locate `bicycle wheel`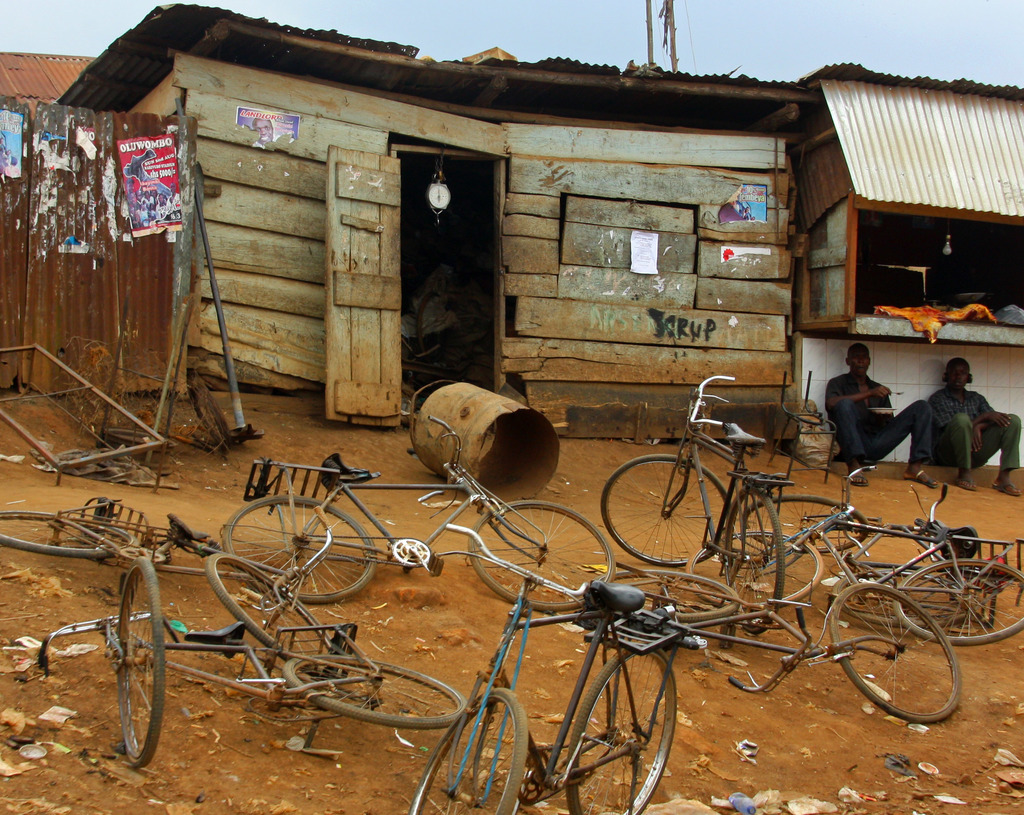
732:497:784:623
